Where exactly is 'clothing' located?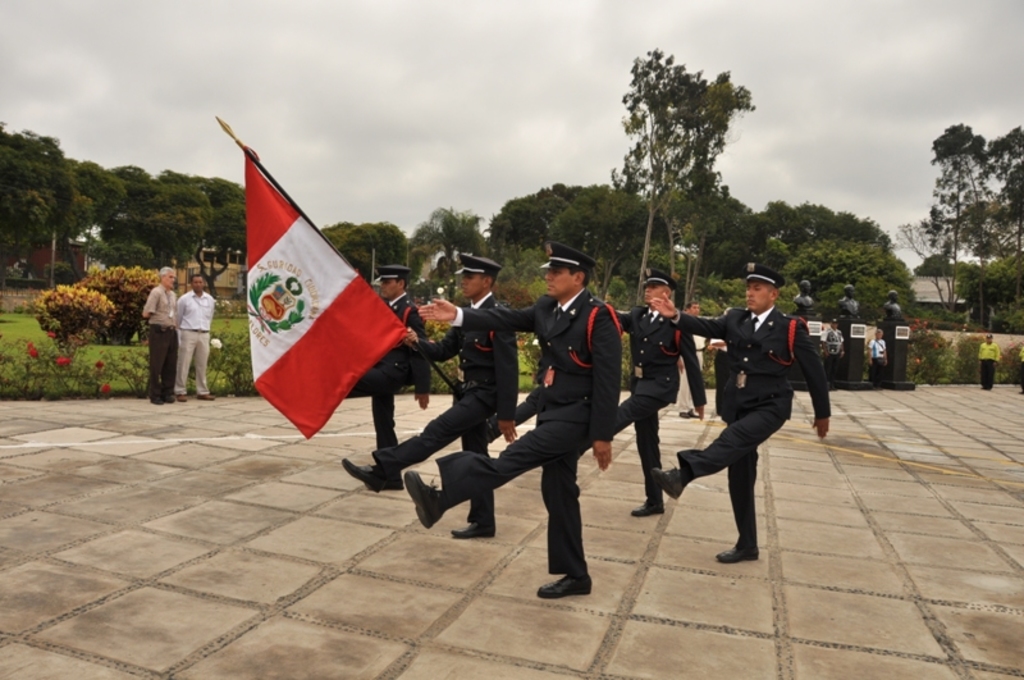
Its bounding box is l=174, t=288, r=215, b=388.
